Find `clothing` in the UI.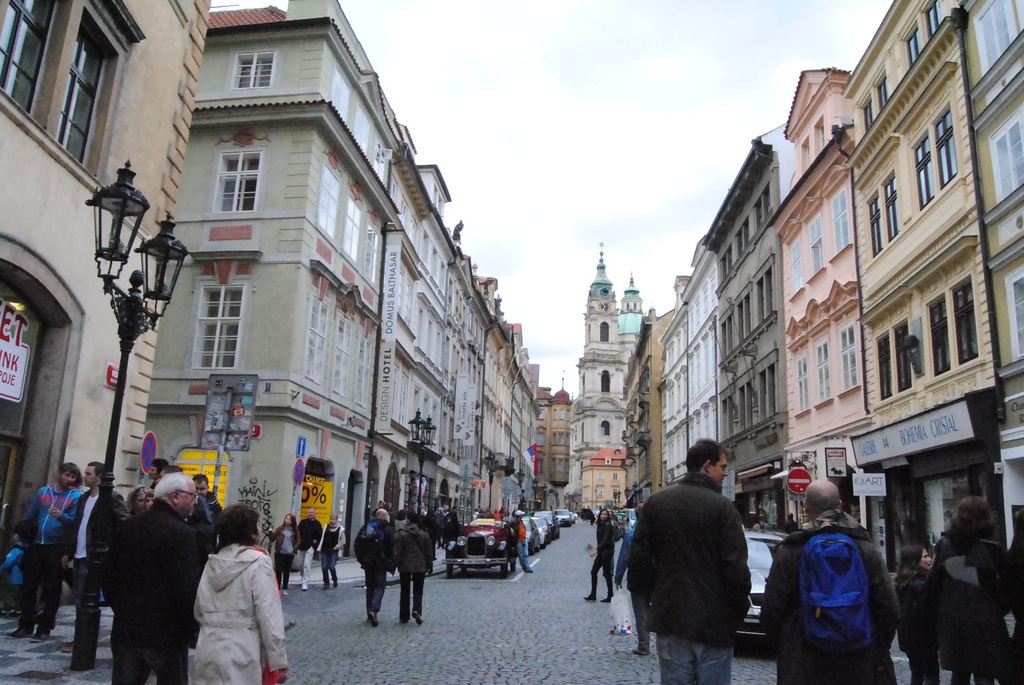
UI element at region(477, 507, 509, 520).
